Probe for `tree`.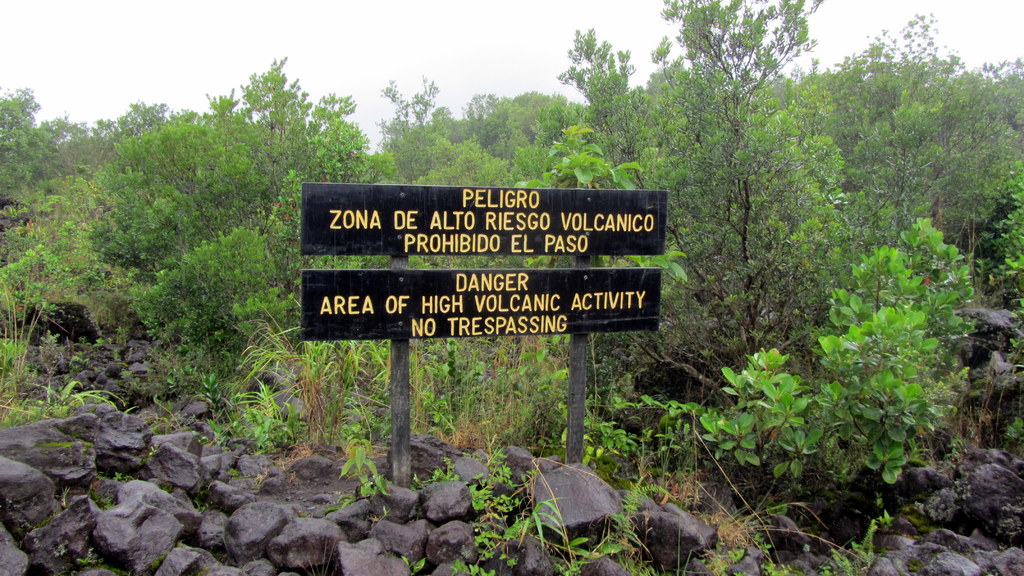
Probe result: <bbox>196, 42, 393, 183</bbox>.
